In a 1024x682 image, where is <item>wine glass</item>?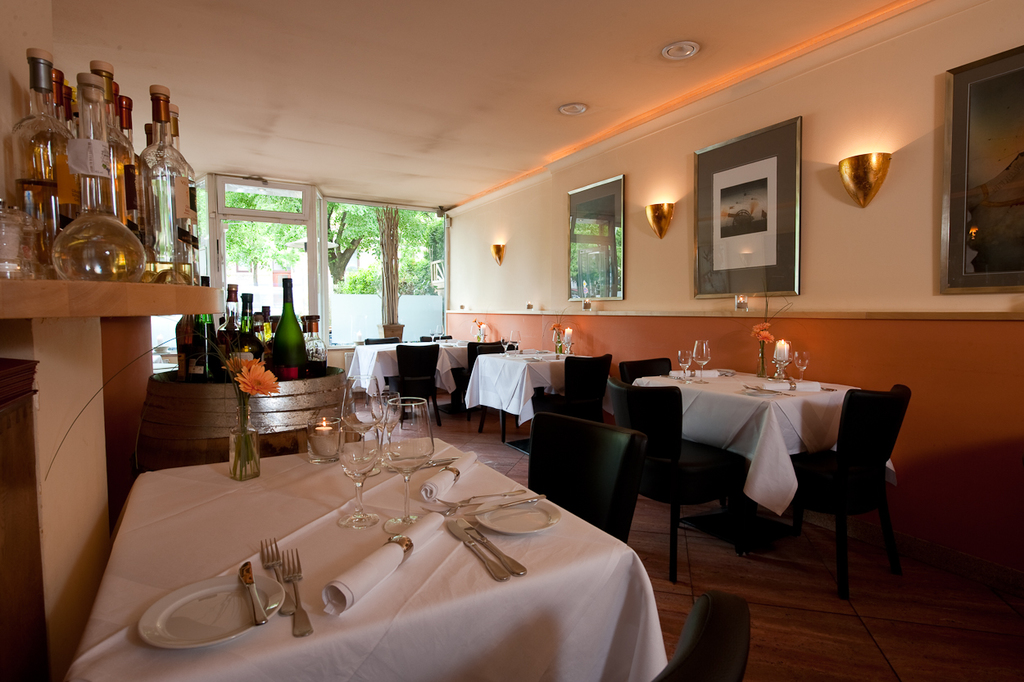
378,396,432,531.
